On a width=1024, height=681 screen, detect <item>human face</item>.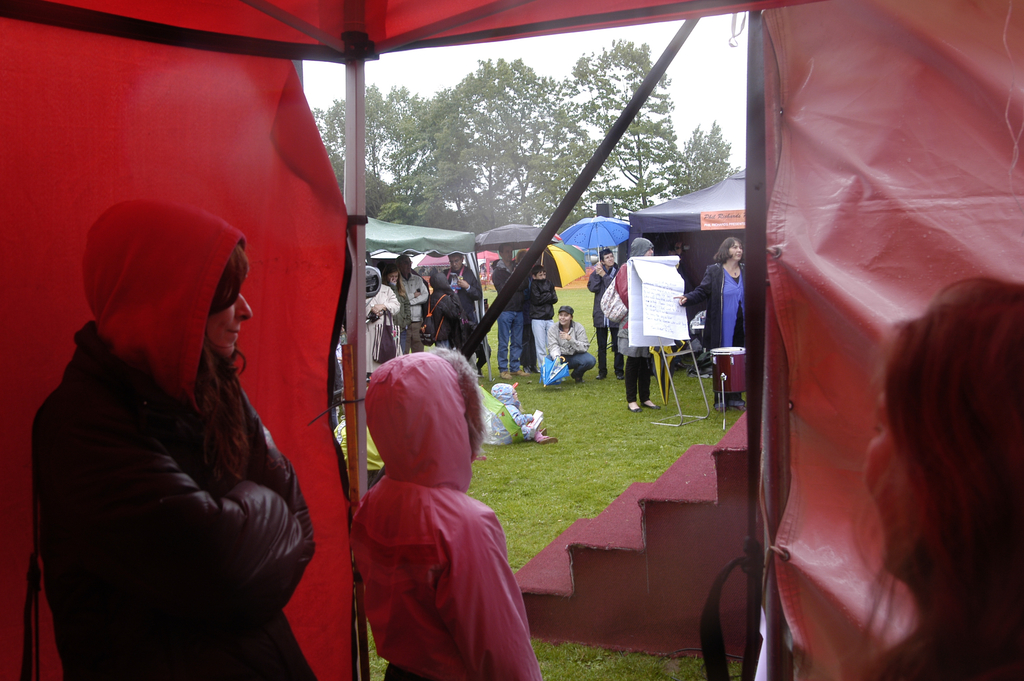
region(401, 258, 412, 274).
